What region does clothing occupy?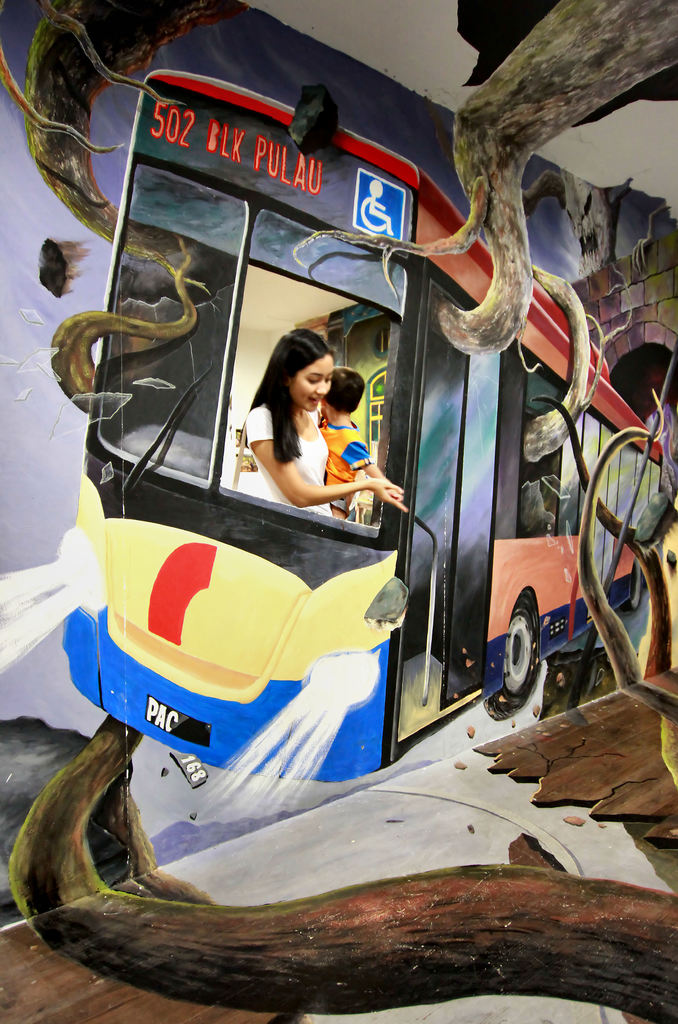
region(317, 415, 380, 508).
